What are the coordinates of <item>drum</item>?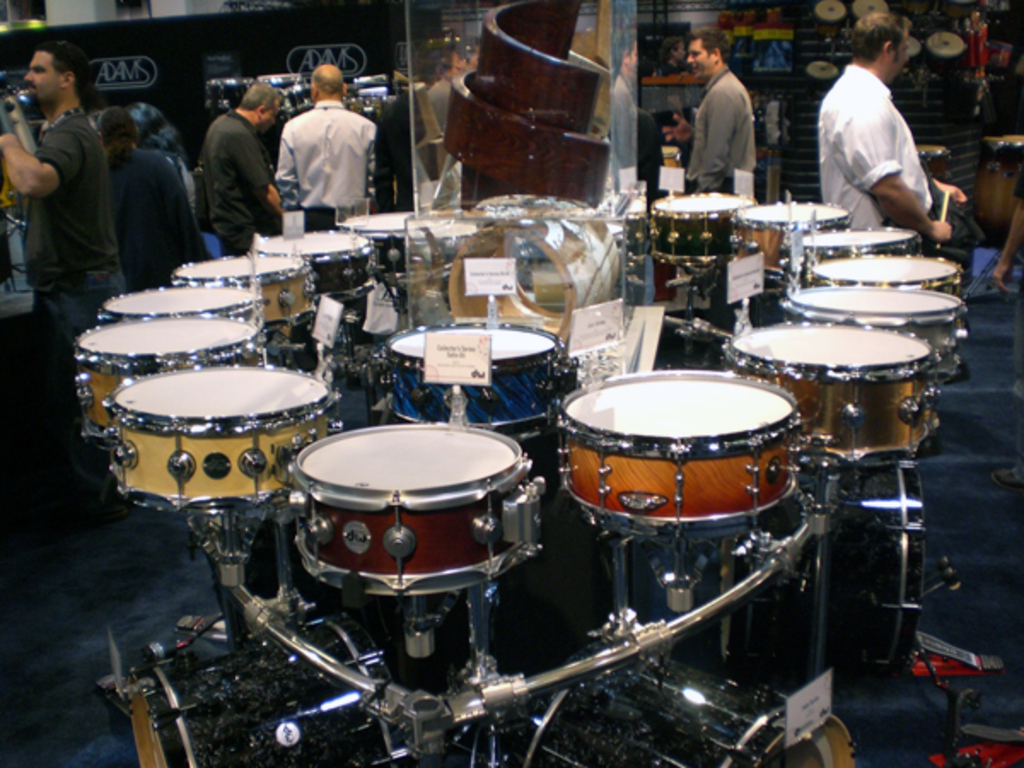
BBox(802, 229, 922, 266).
